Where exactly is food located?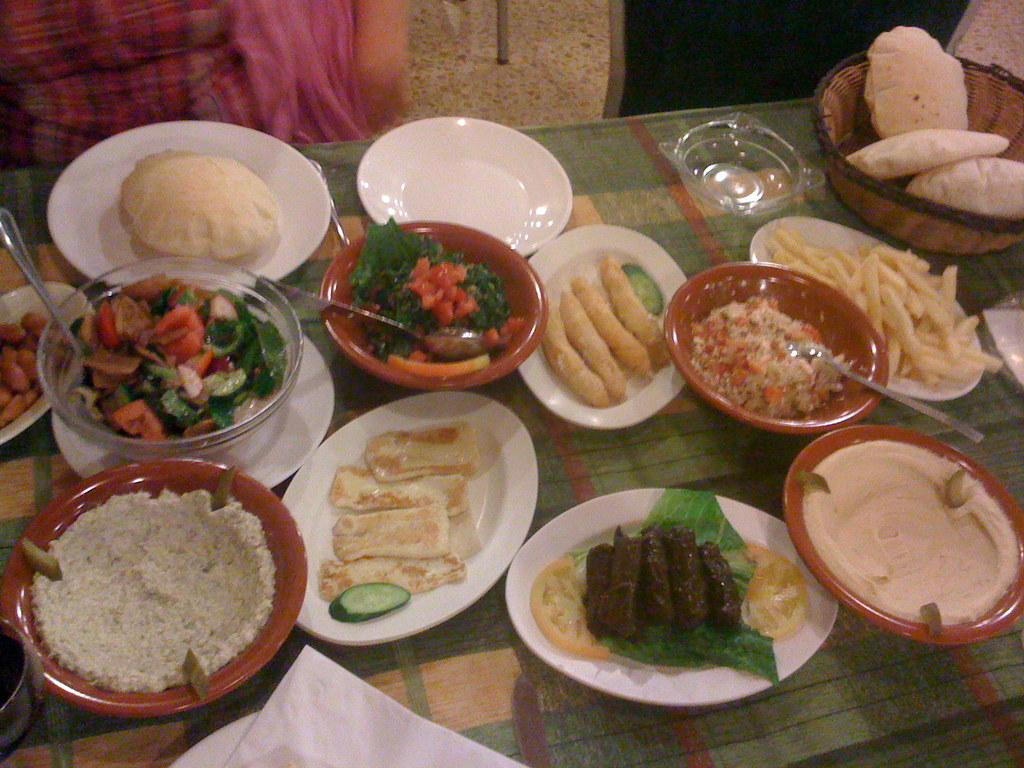
Its bounding box is <region>864, 24, 974, 140</region>.
